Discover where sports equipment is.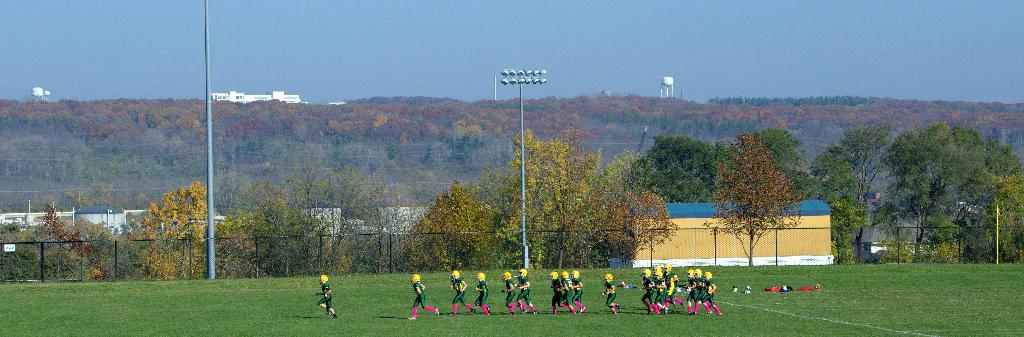
Discovered at box=[733, 286, 739, 291].
